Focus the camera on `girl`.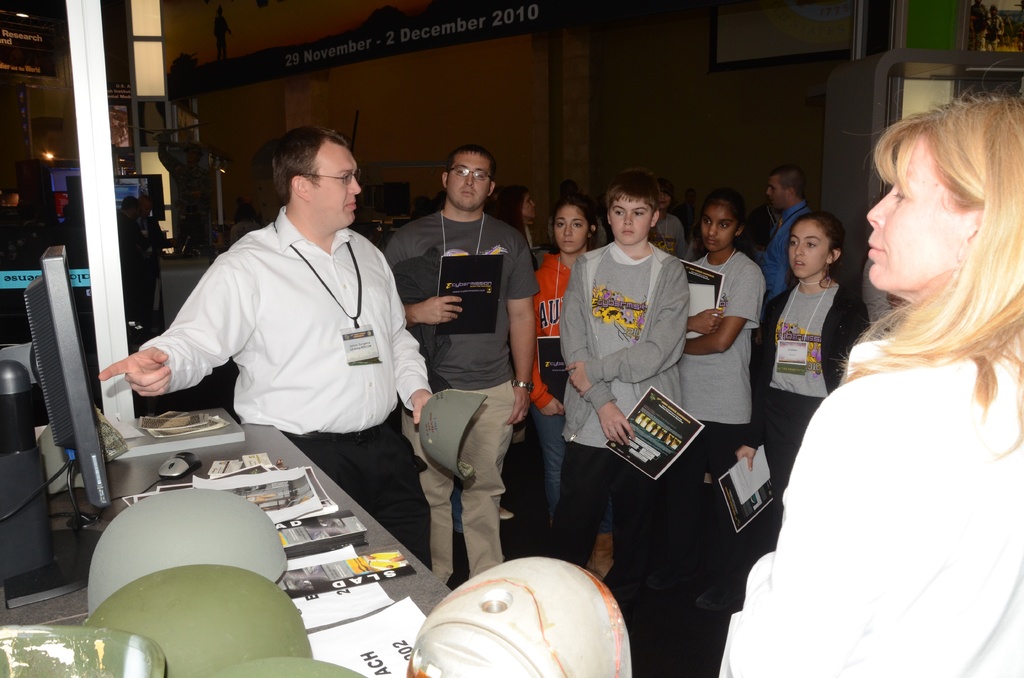
Focus region: region(531, 193, 614, 596).
